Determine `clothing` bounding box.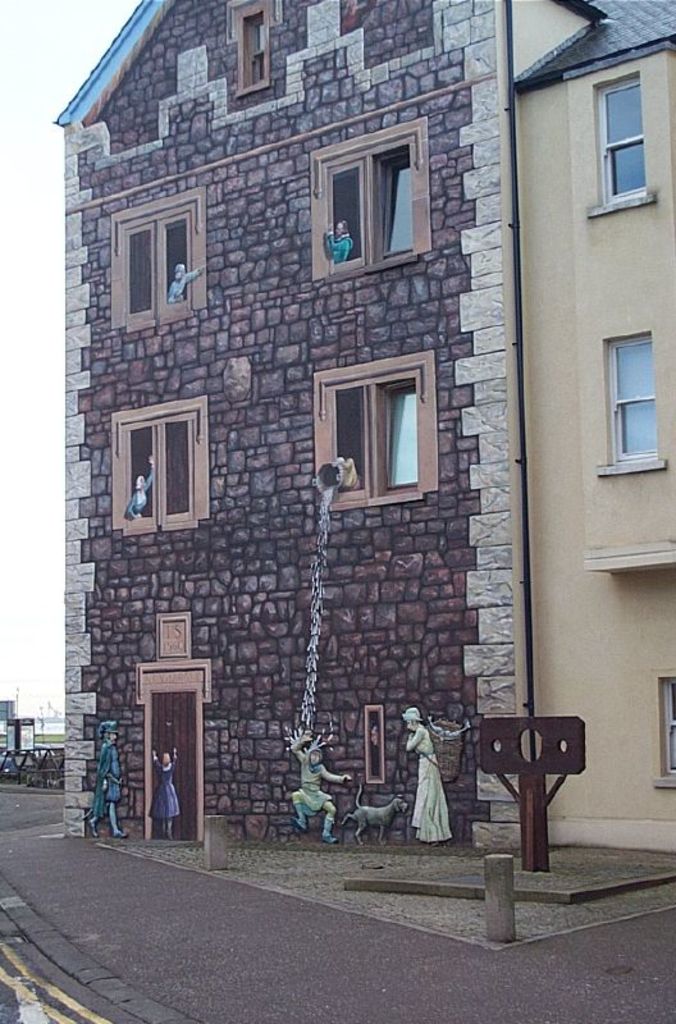
Determined: locate(149, 768, 179, 819).
